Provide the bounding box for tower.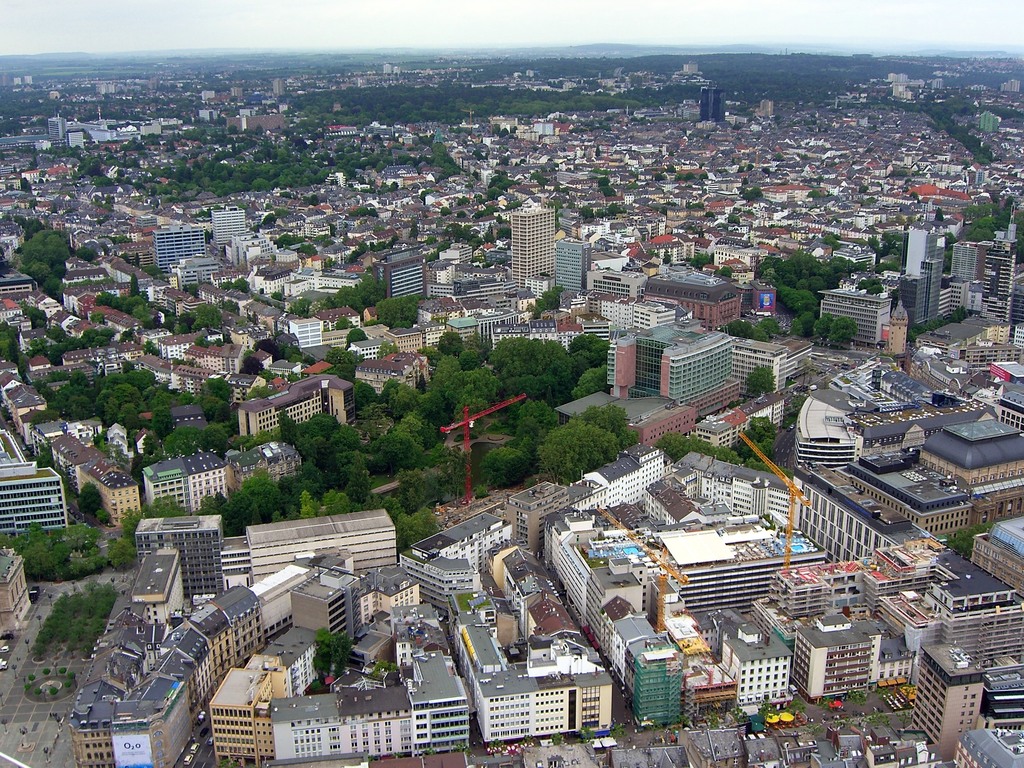
locate(190, 445, 225, 523).
